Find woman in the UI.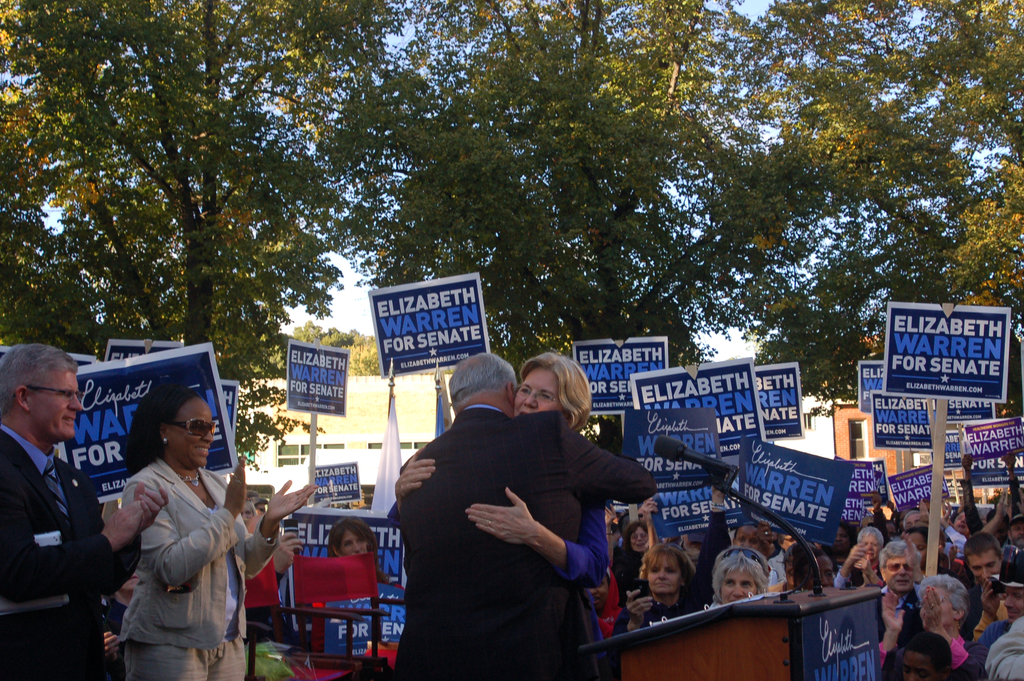
UI element at {"x1": 239, "y1": 500, "x2": 280, "y2": 624}.
